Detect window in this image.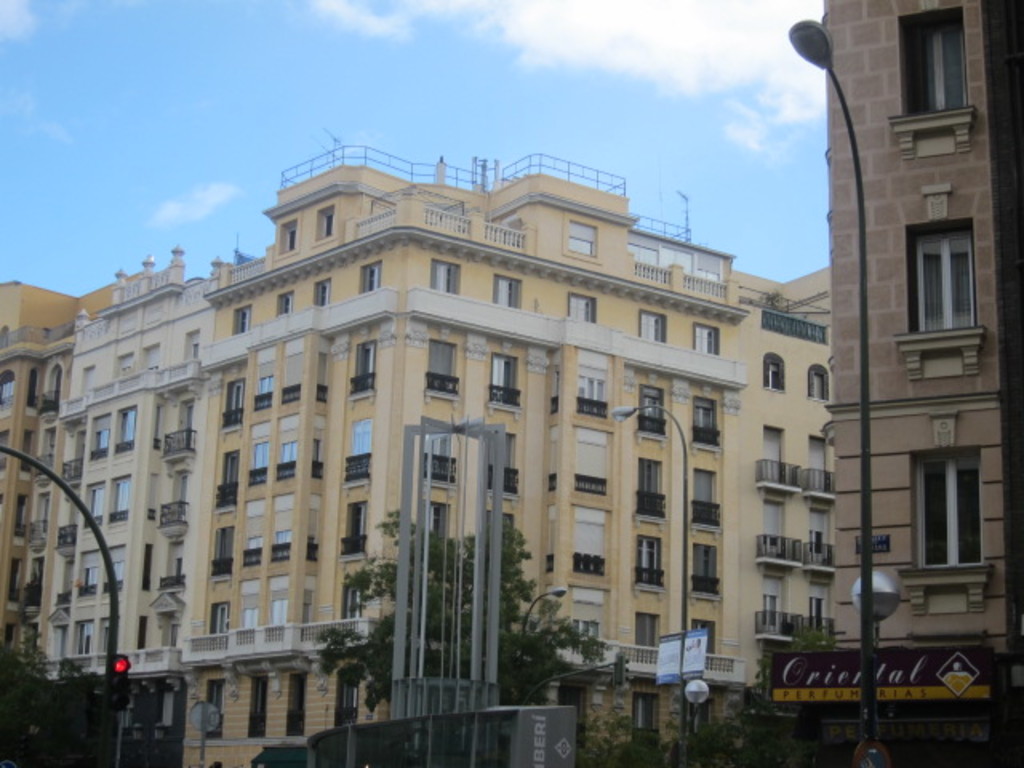
Detection: (163,536,179,589).
